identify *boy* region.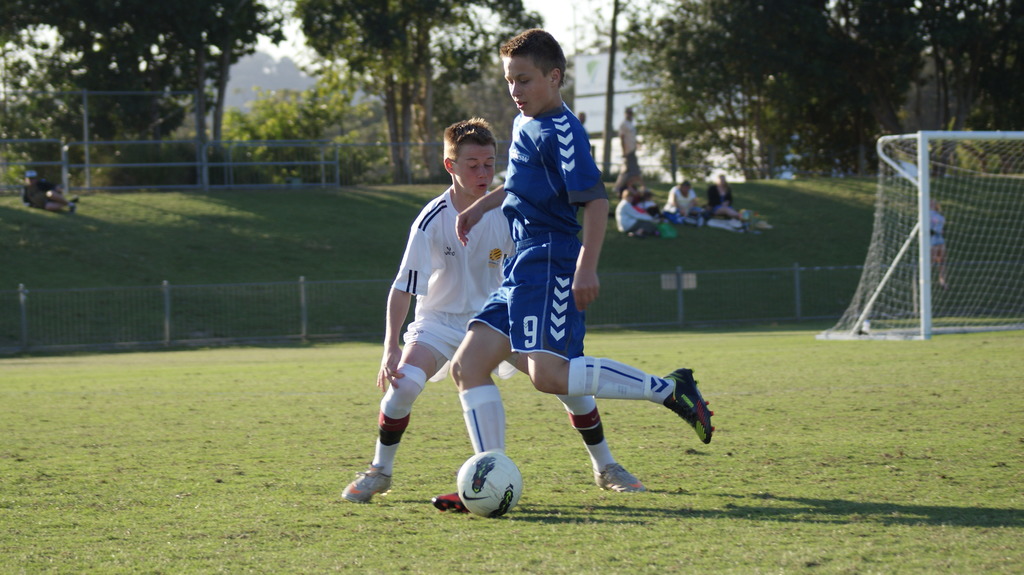
Region: left=335, top=113, right=652, bottom=506.
